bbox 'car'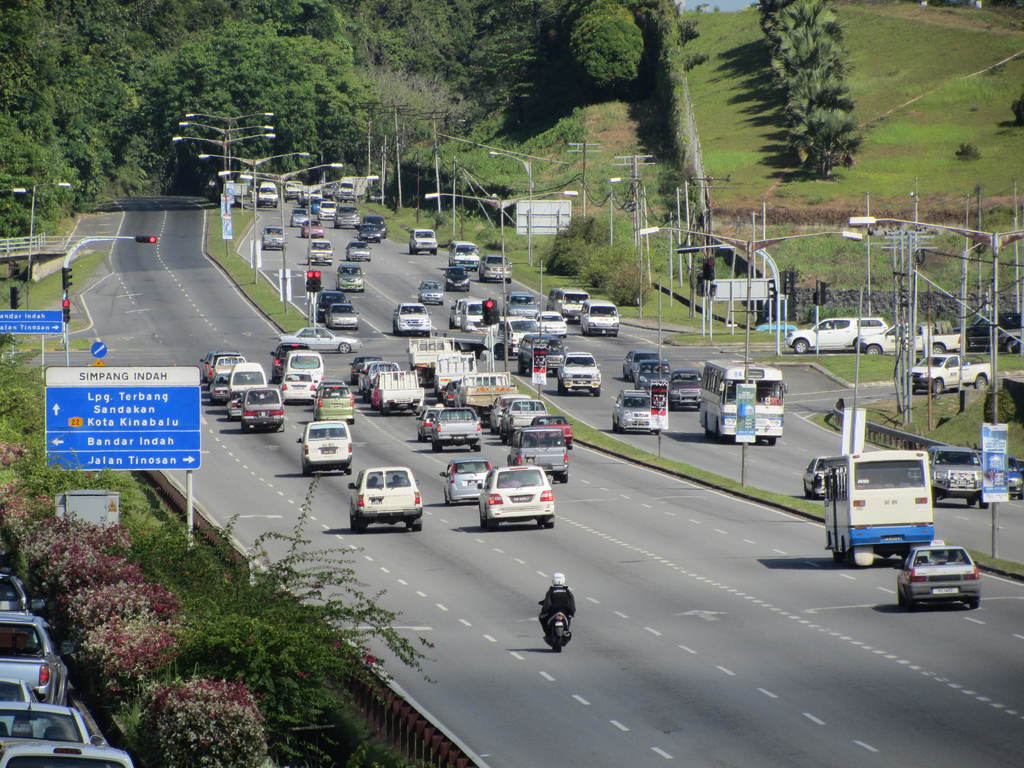
Rect(394, 298, 435, 335)
